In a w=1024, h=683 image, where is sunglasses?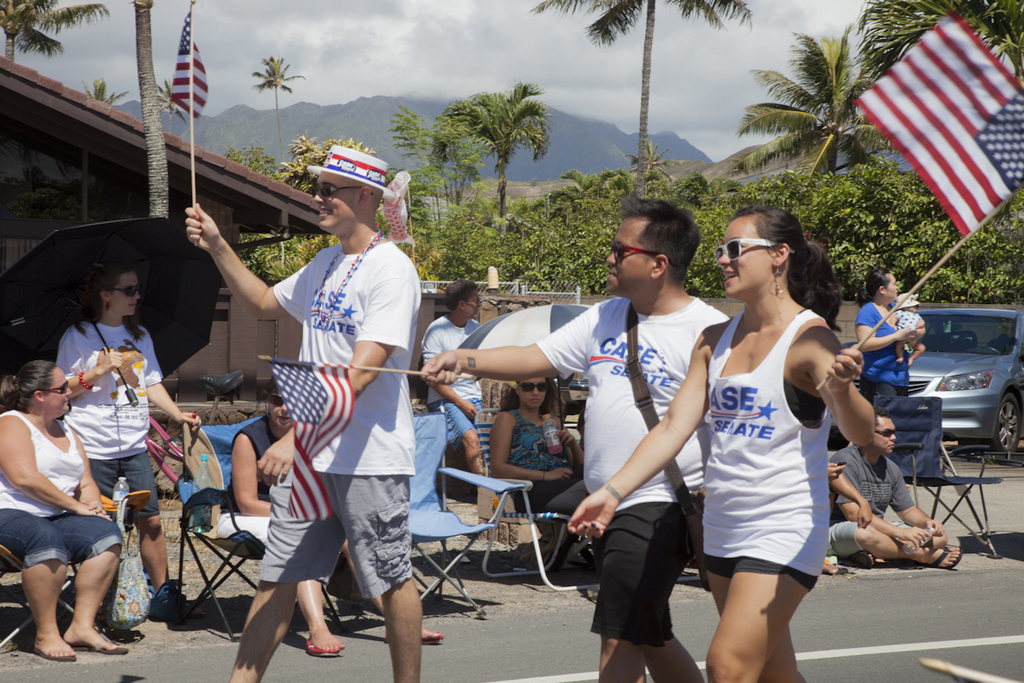
[876, 429, 898, 439].
